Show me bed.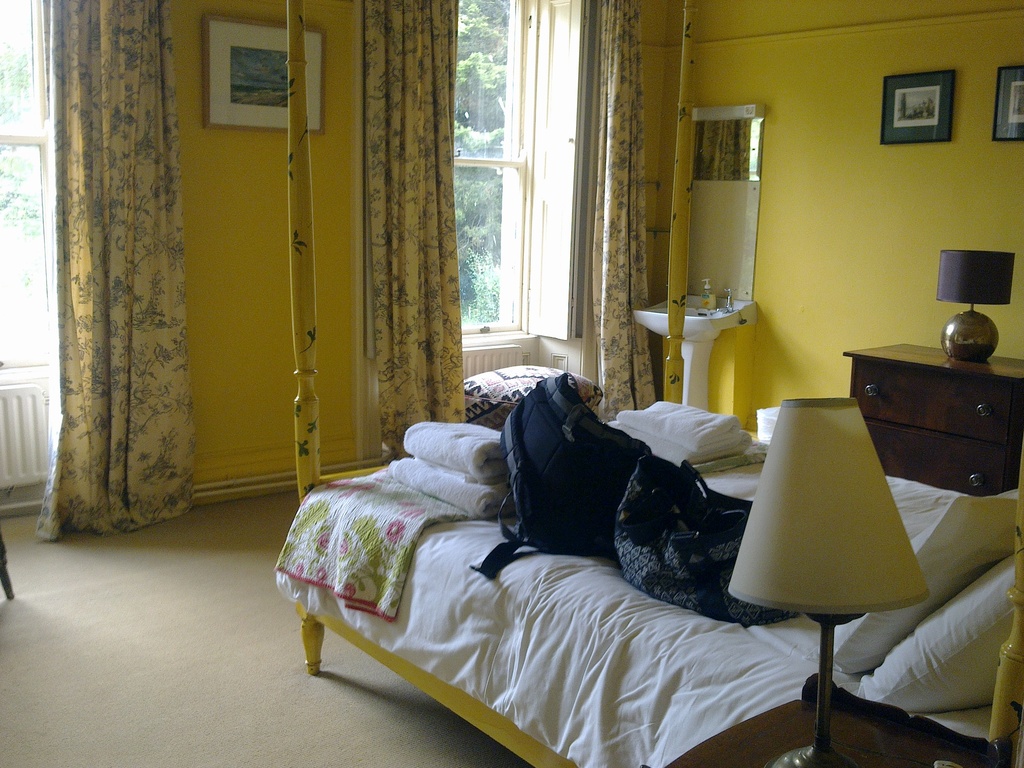
bed is here: bbox=[273, 433, 1023, 767].
